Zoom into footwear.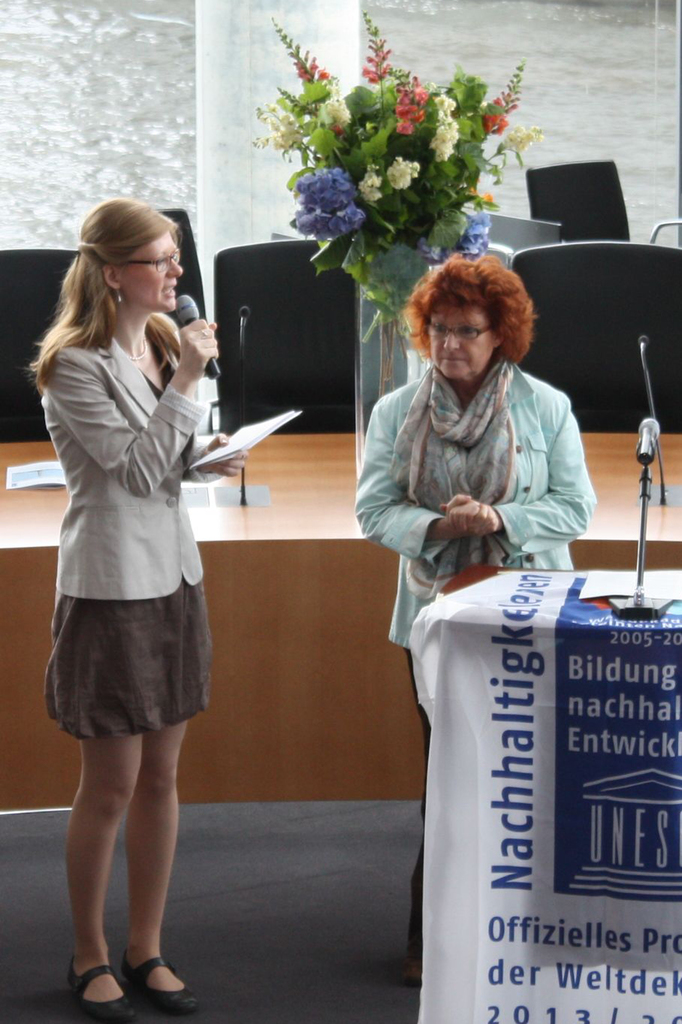
Zoom target: BBox(118, 961, 213, 1015).
